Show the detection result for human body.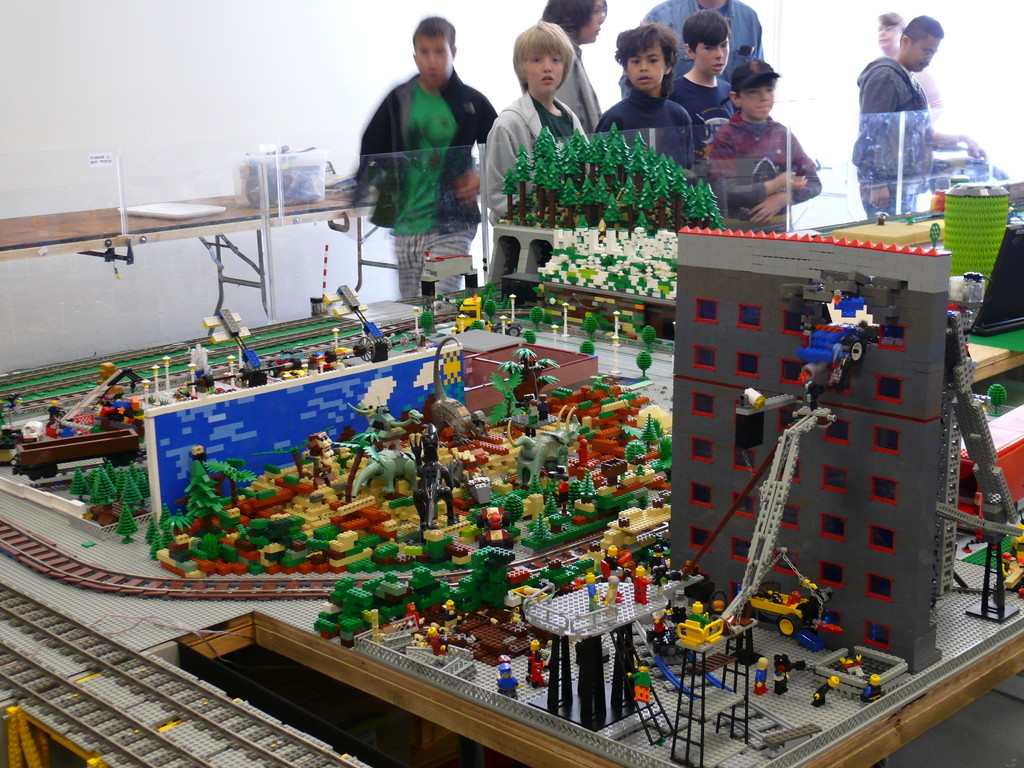
box(878, 12, 945, 127).
